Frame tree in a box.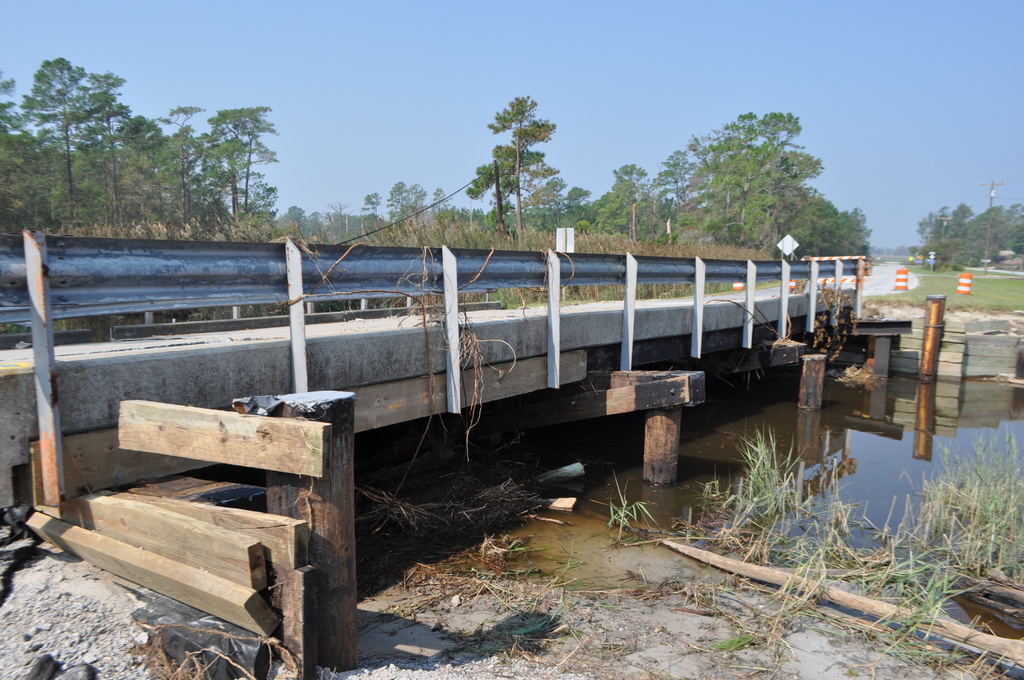
crop(200, 142, 246, 234).
